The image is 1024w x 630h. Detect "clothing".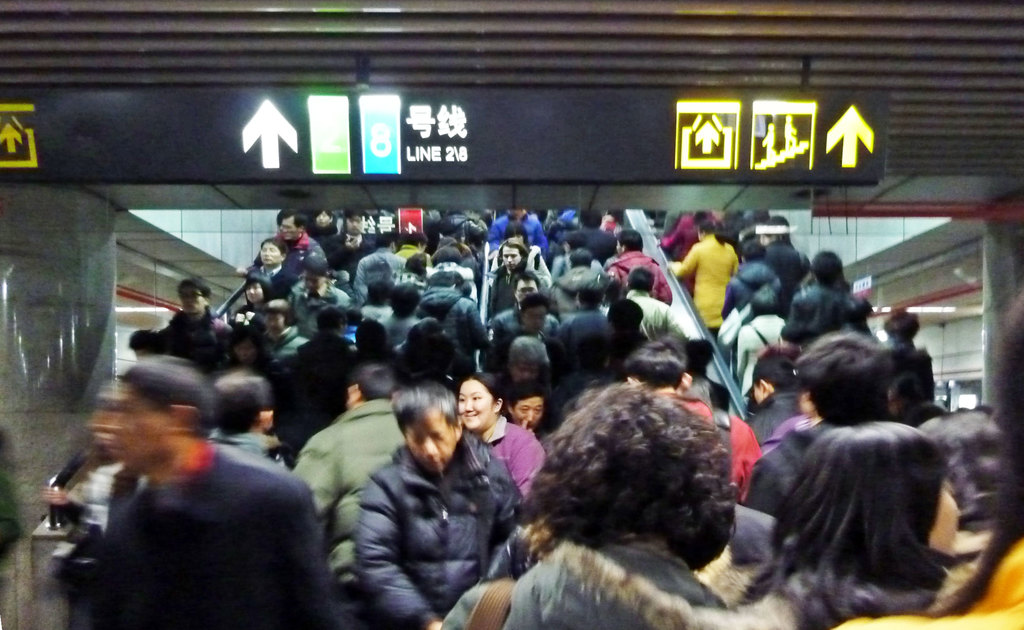
Detection: region(556, 245, 599, 272).
